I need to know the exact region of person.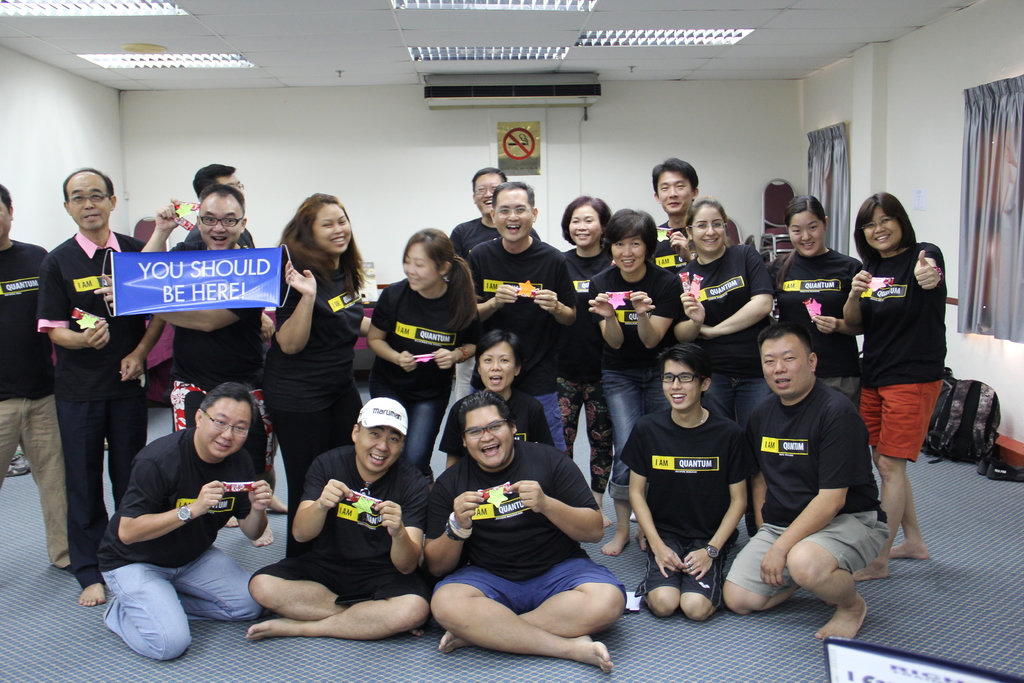
Region: {"left": 260, "top": 193, "right": 375, "bottom": 554}.
